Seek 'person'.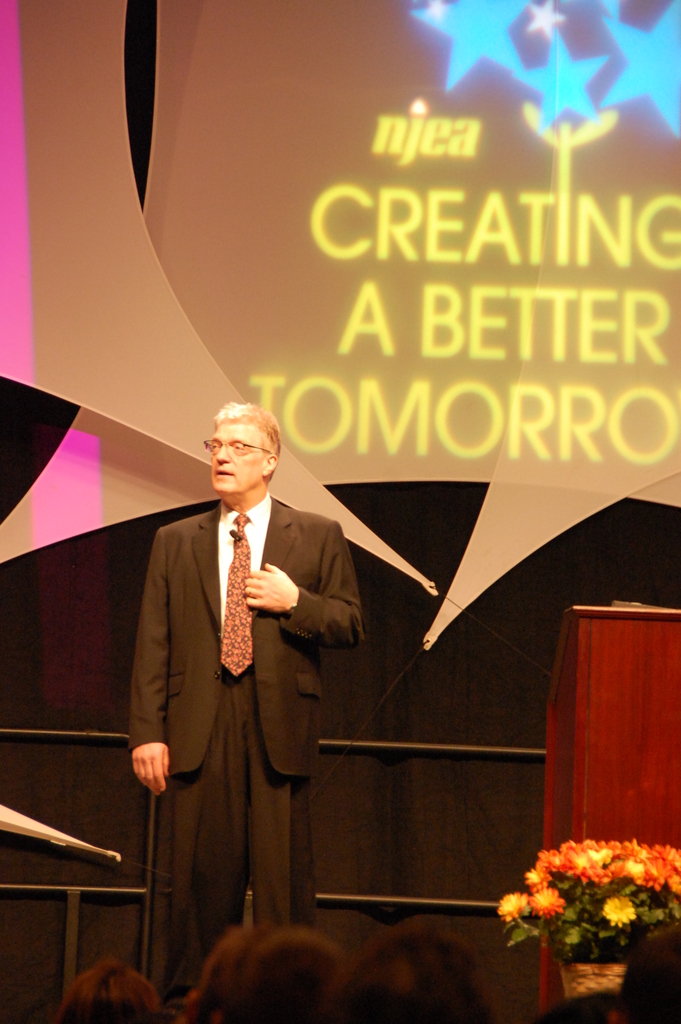
(left=122, top=384, right=357, bottom=964).
